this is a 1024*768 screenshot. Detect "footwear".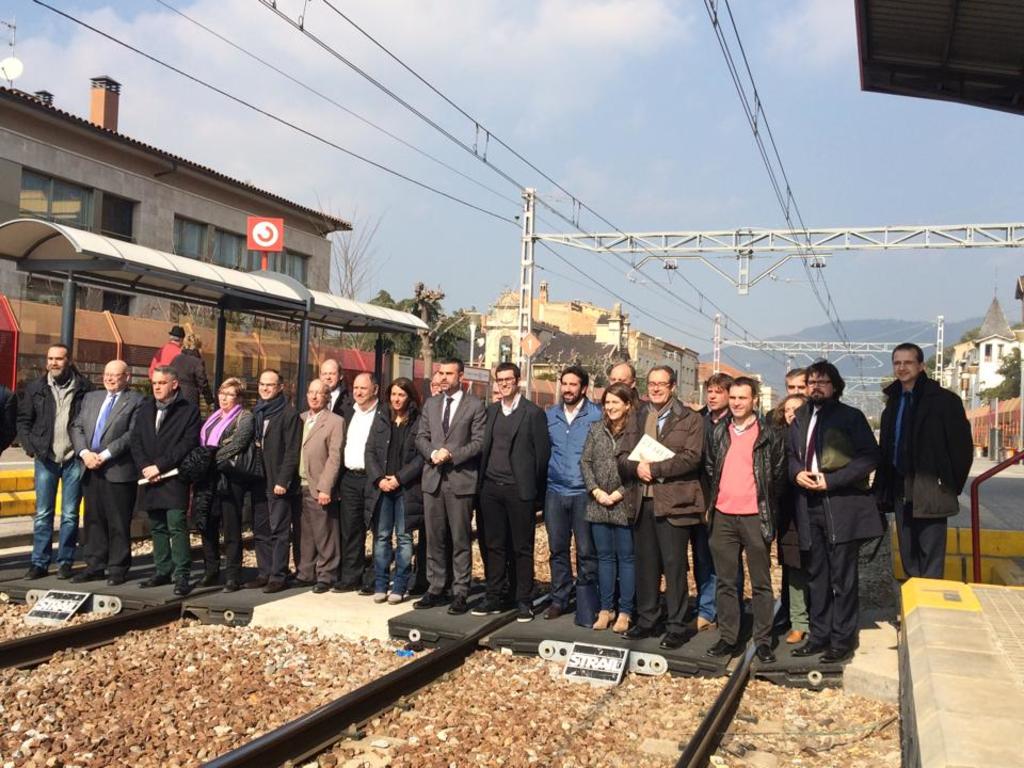
bbox=(706, 636, 738, 654).
